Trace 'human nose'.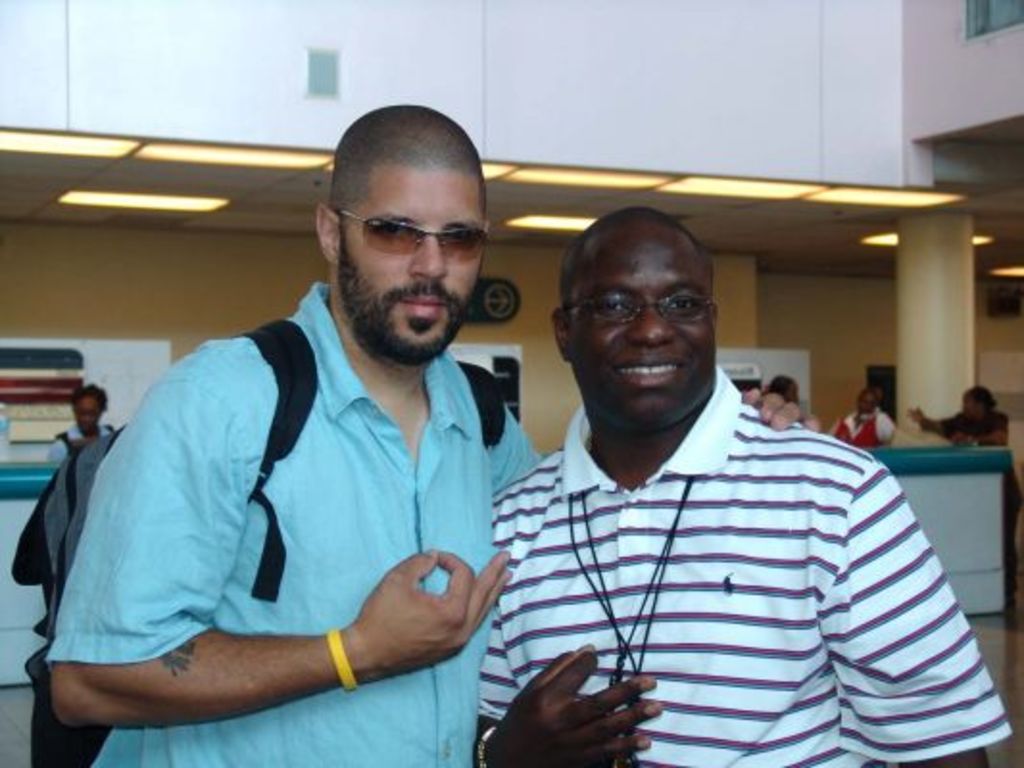
Traced to 413 228 451 286.
